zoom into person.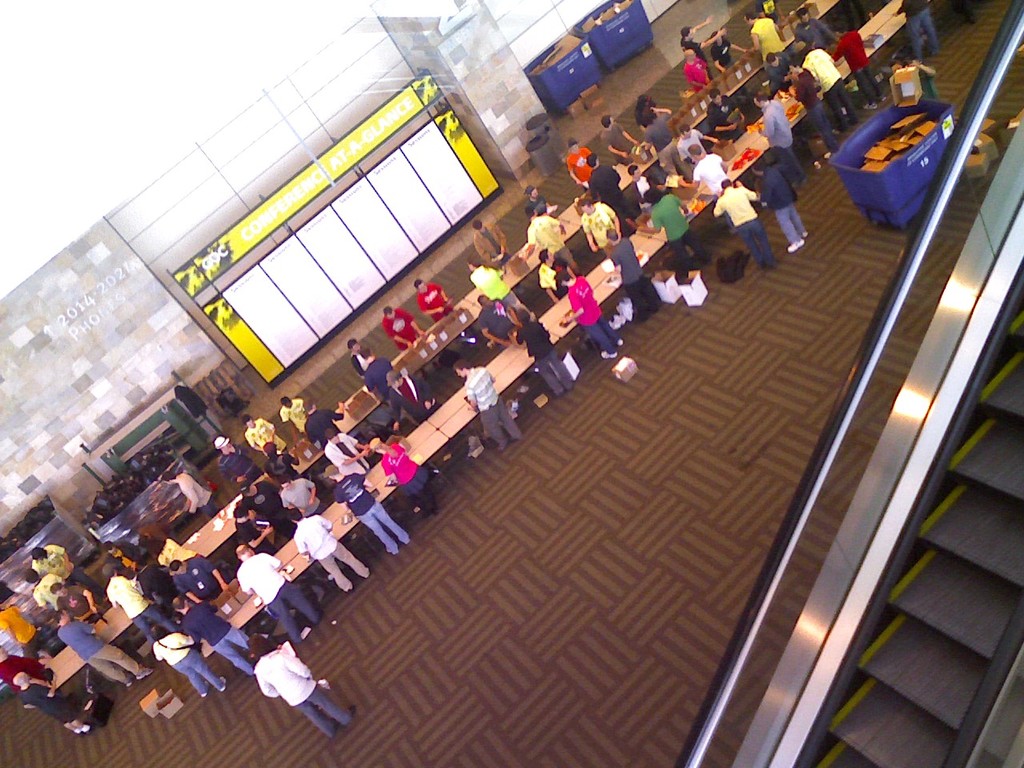
Zoom target: <bbox>710, 90, 750, 140</bbox>.
